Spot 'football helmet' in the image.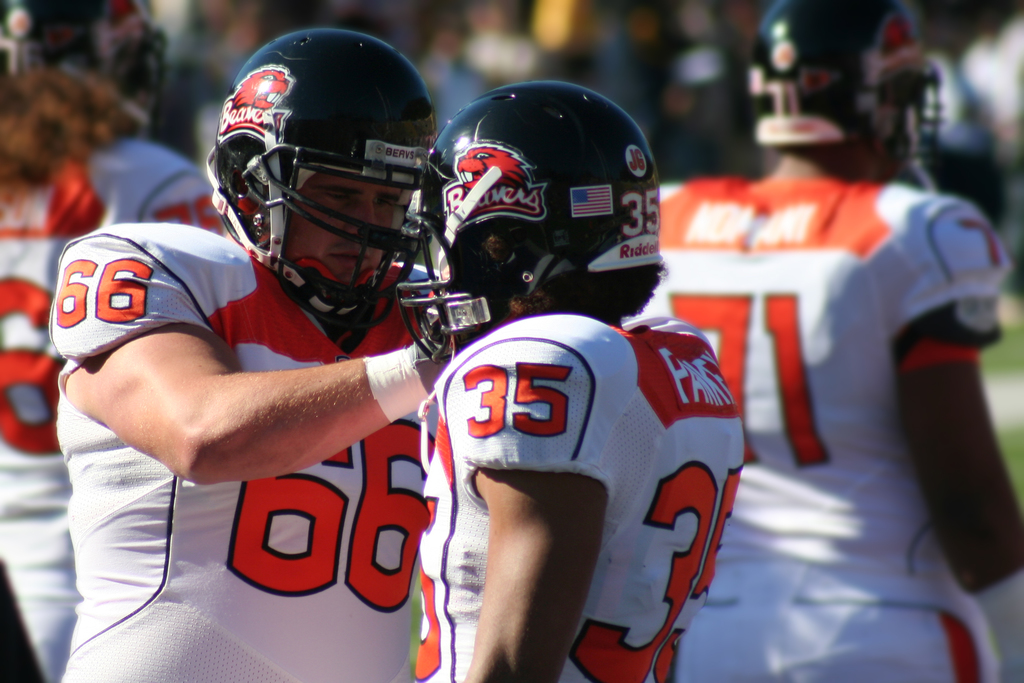
'football helmet' found at rect(201, 28, 440, 337).
